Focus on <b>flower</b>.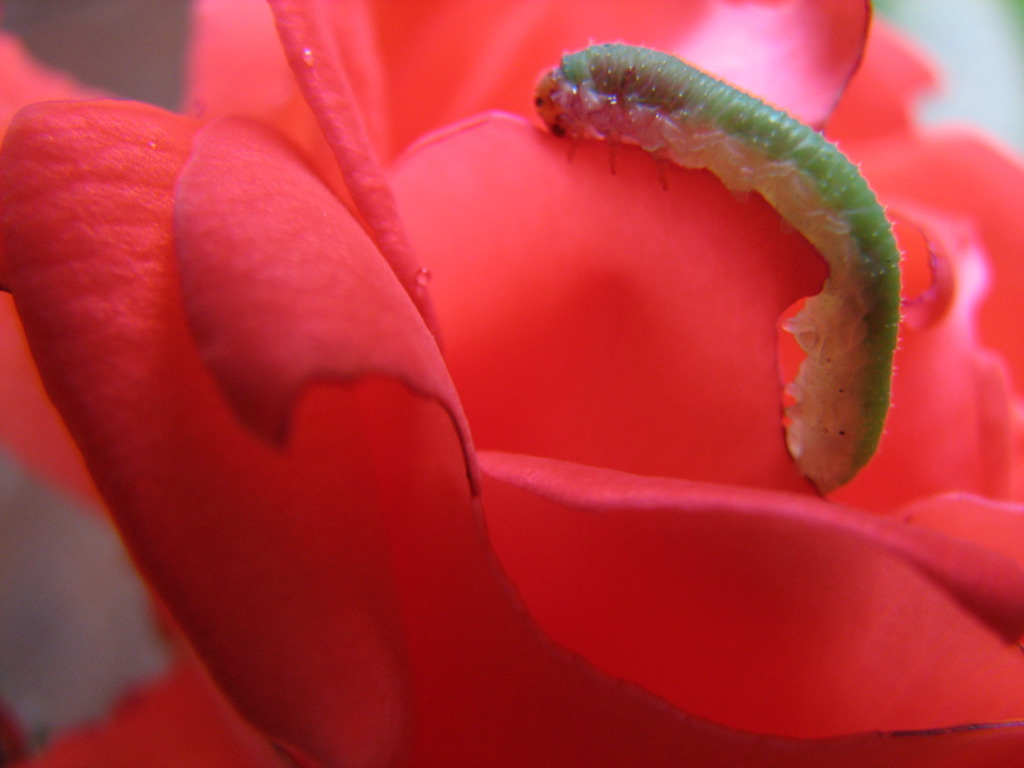
Focused at <bbox>0, 0, 1023, 767</bbox>.
